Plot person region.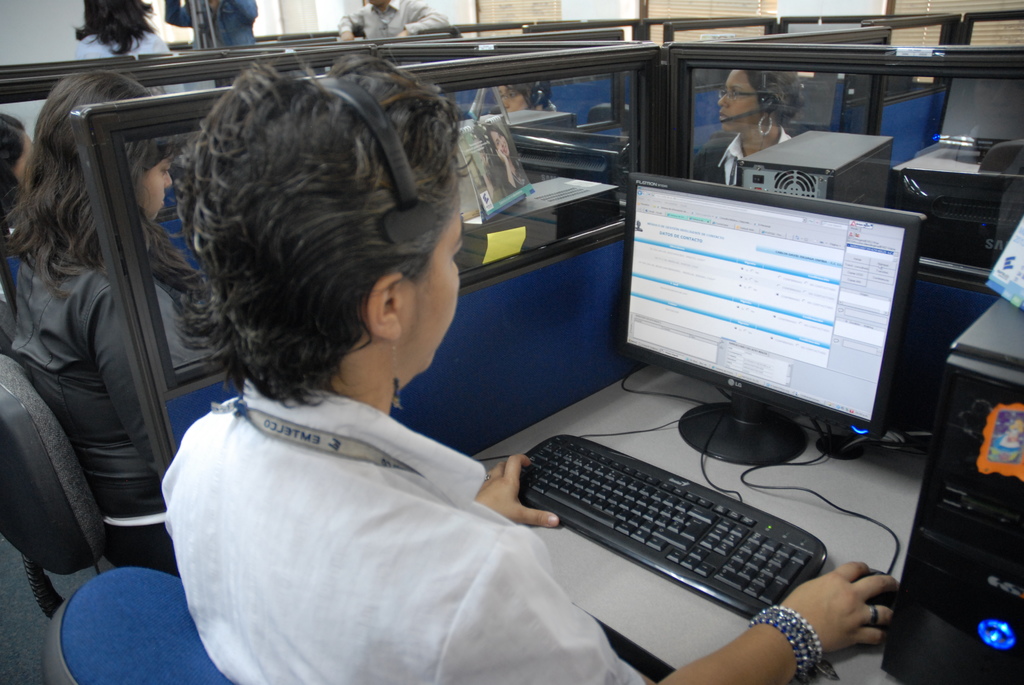
Plotted at bbox=(495, 83, 546, 111).
